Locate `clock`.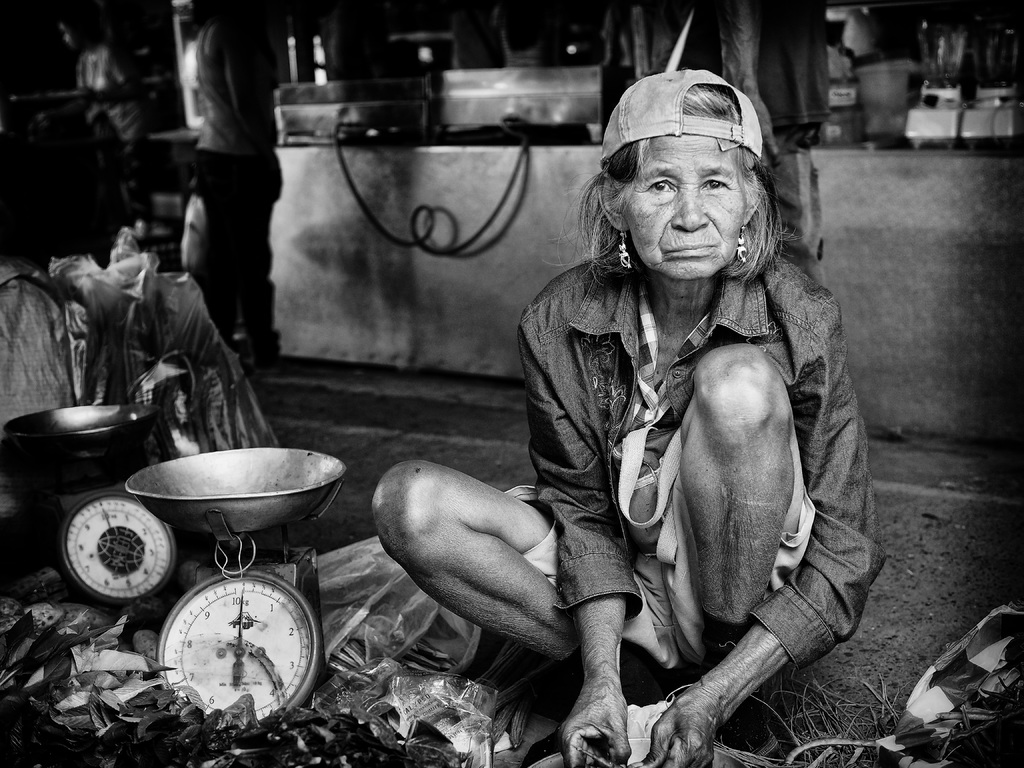
Bounding box: <bbox>61, 494, 177, 607</bbox>.
